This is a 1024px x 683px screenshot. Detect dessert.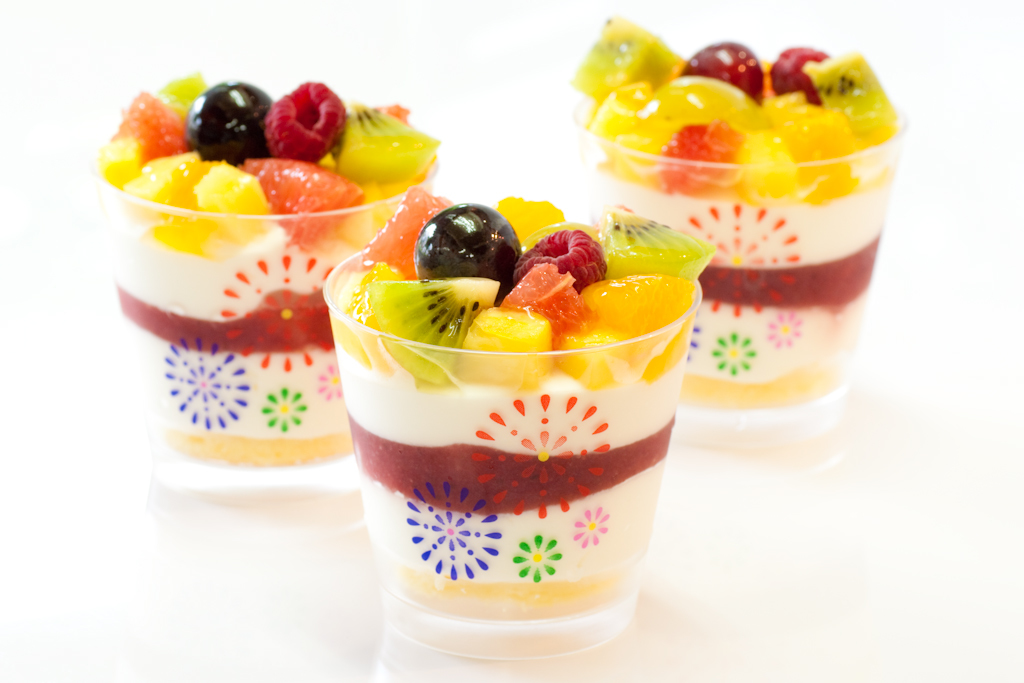
BBox(92, 69, 434, 469).
